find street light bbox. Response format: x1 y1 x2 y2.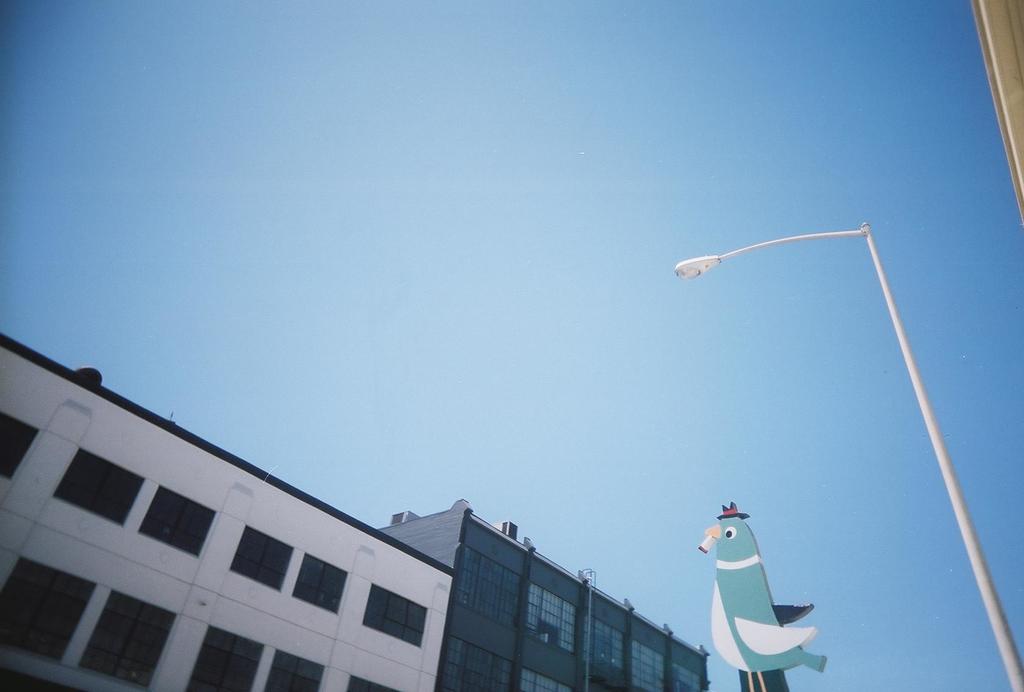
685 216 983 688.
